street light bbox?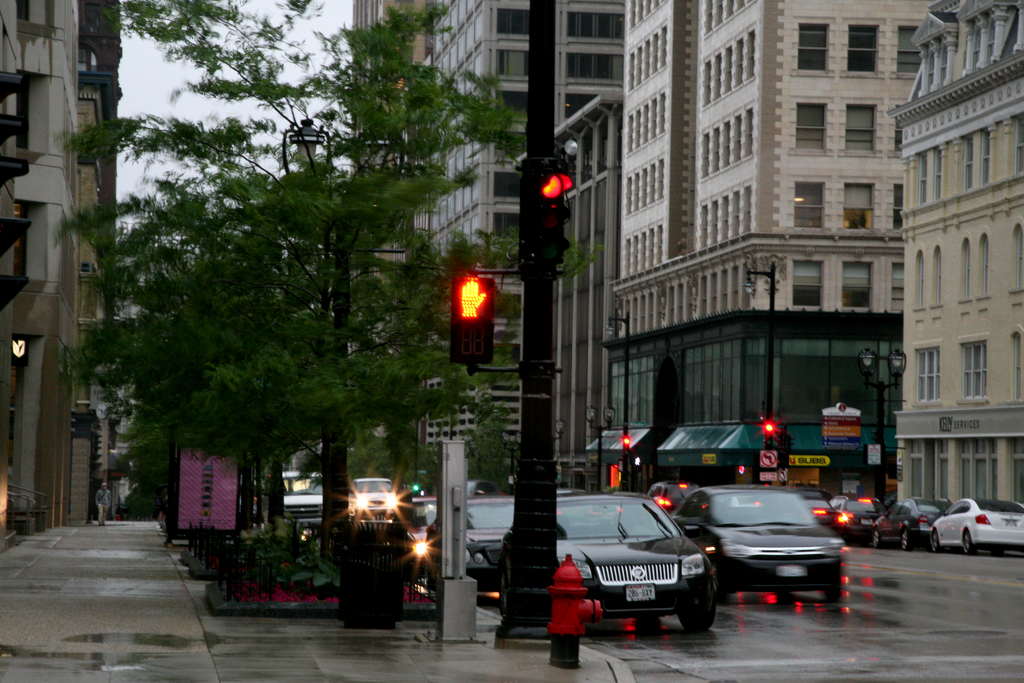
box(604, 308, 628, 487)
